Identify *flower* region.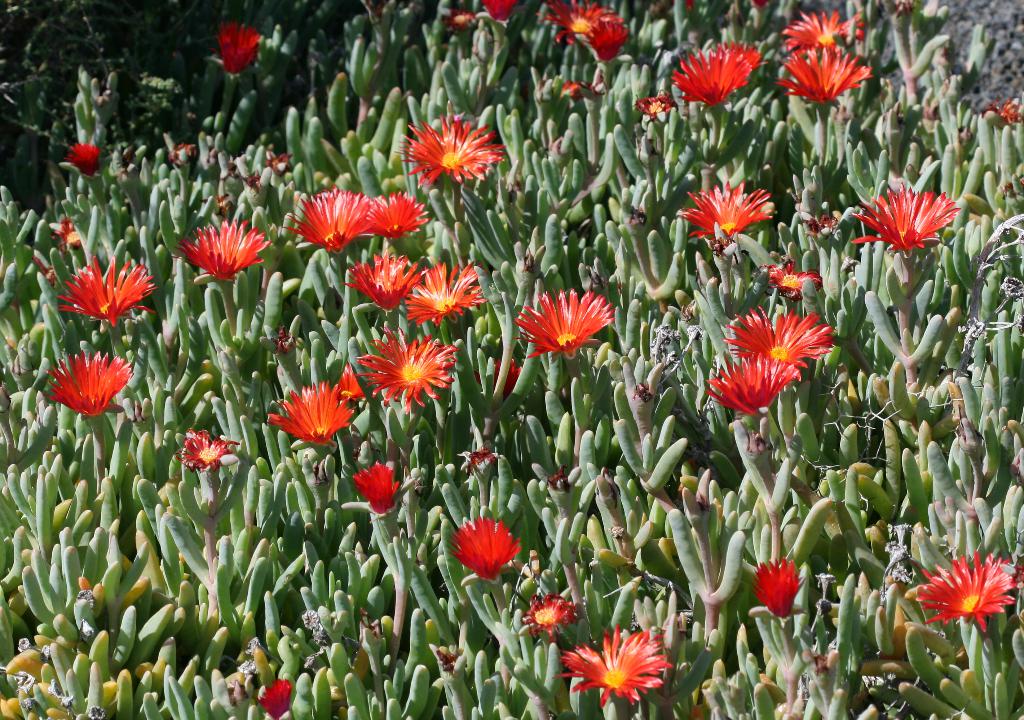
Region: pyautogui.locateOnScreen(404, 264, 472, 341).
